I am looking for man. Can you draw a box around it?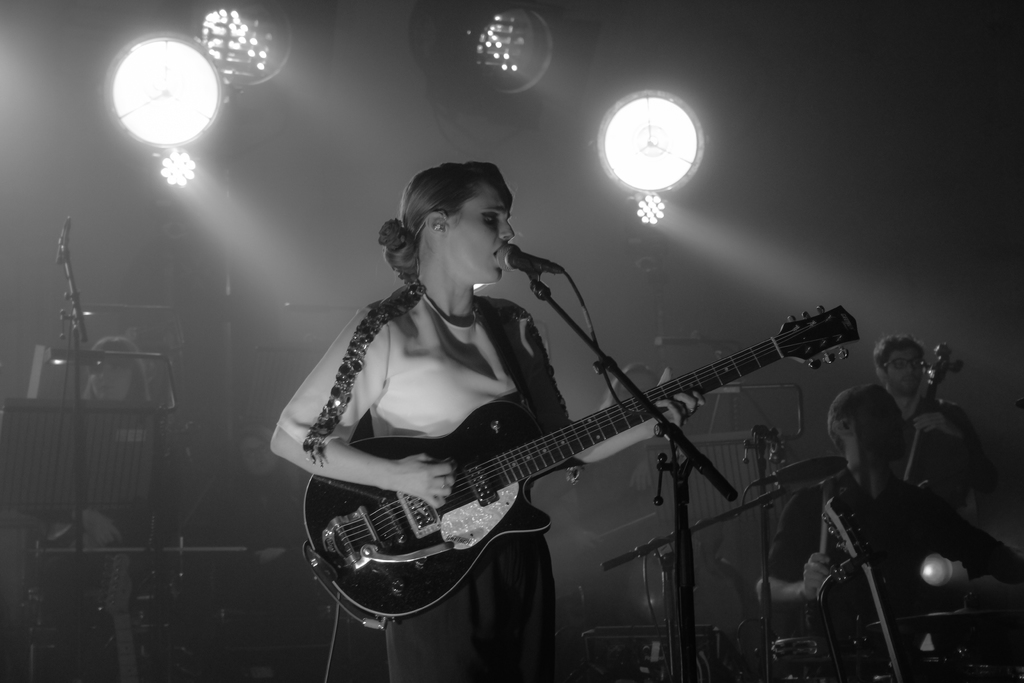
Sure, the bounding box is region(833, 342, 977, 534).
